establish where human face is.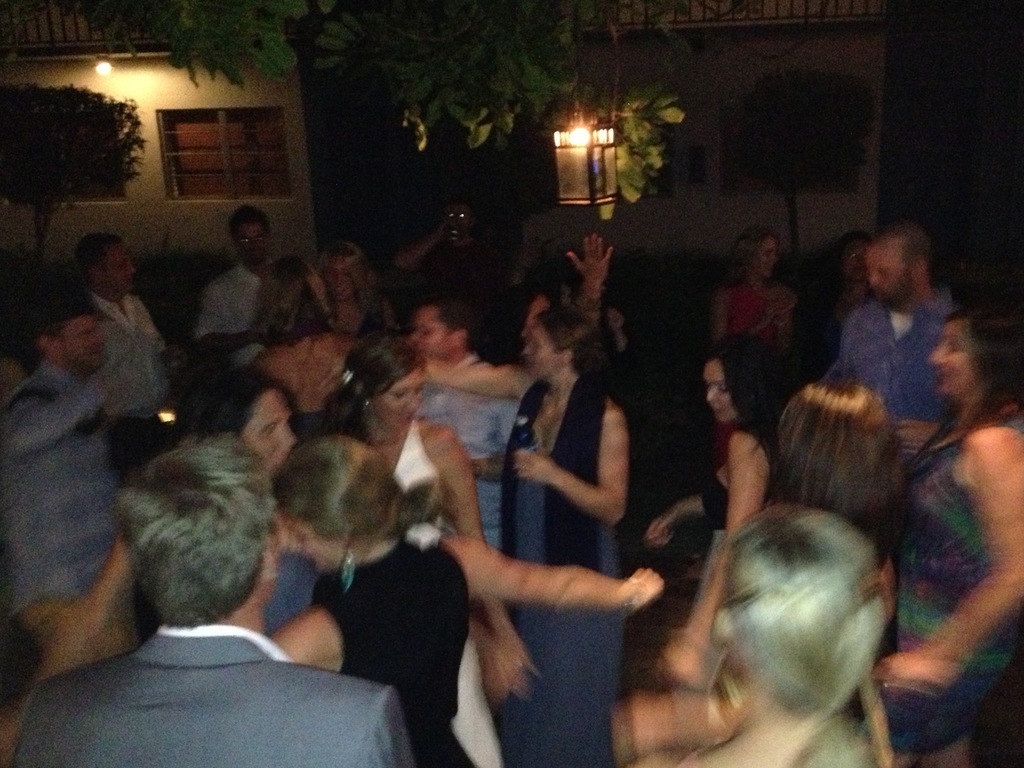
Established at [234,227,266,268].
